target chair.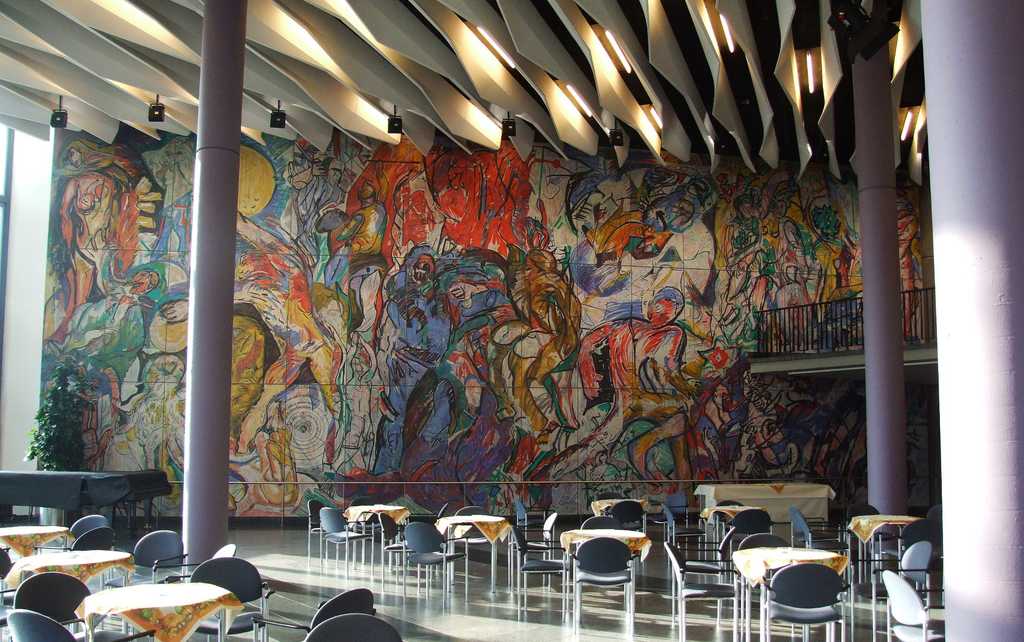
Target region: [600,501,643,534].
